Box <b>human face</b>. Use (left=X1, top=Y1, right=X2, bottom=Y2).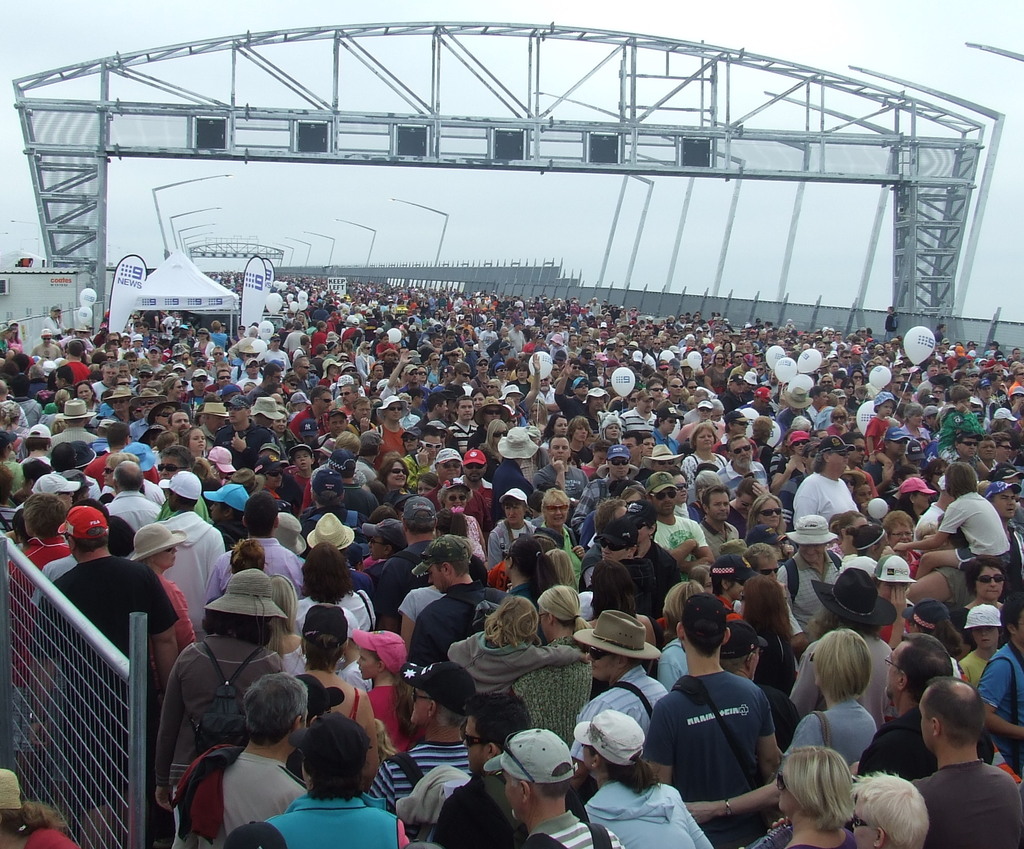
(left=959, top=397, right=972, bottom=406).
